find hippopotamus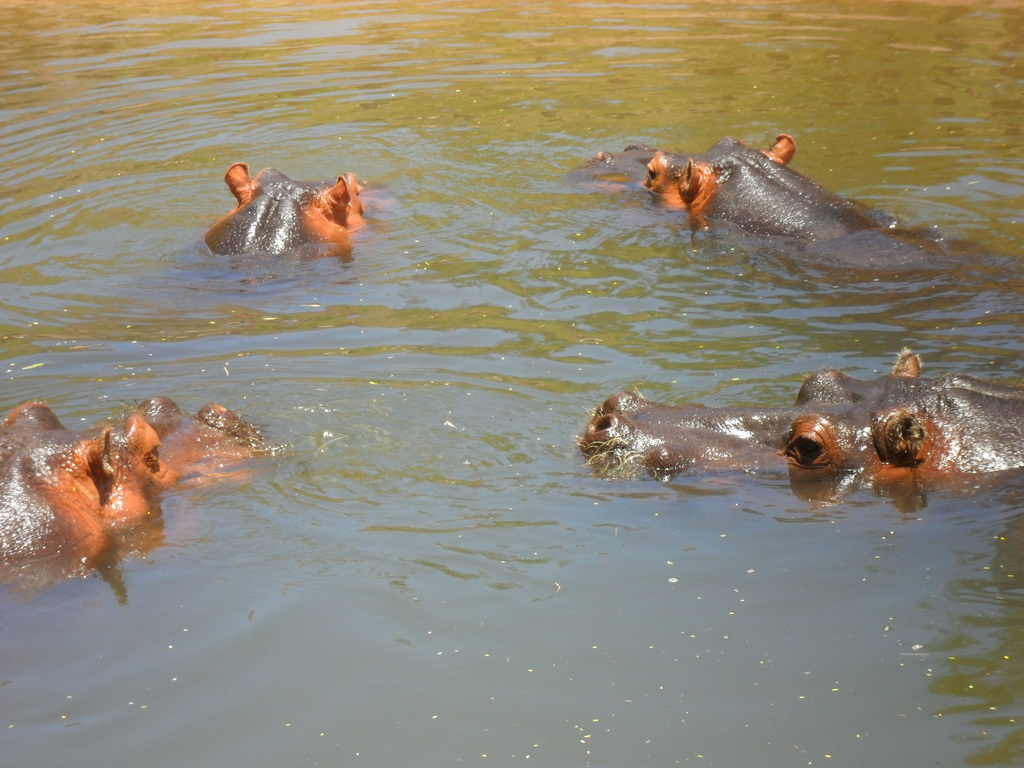
x1=0 y1=400 x2=275 y2=565
